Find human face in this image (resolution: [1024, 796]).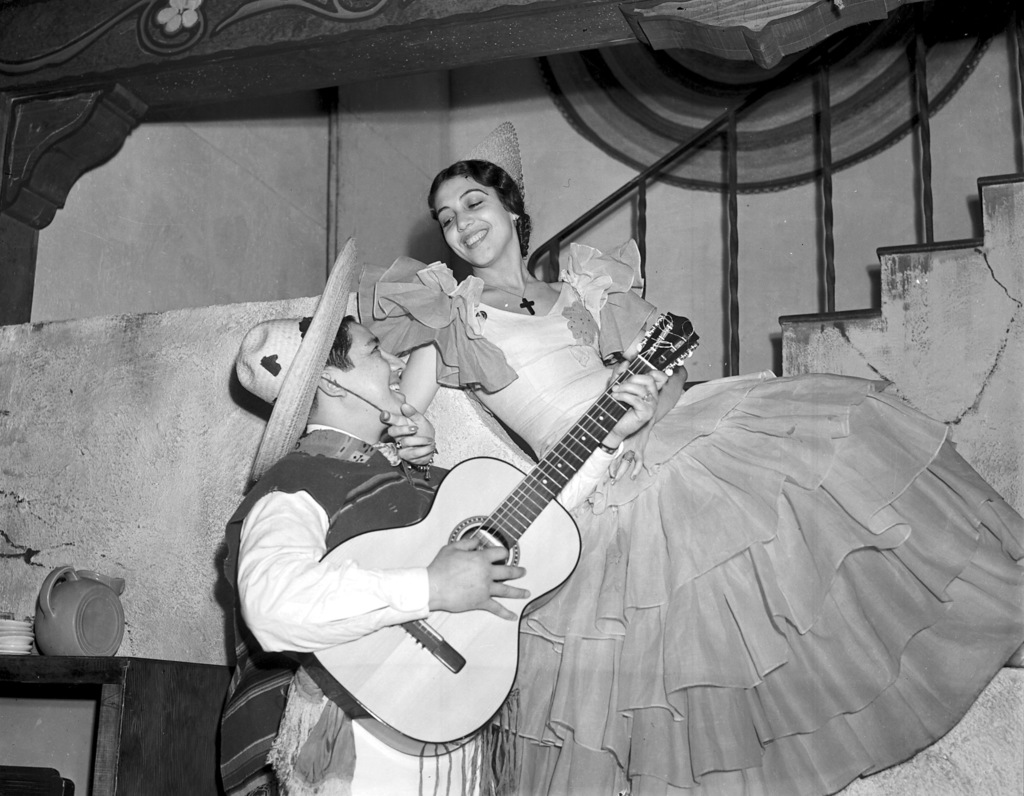
<region>347, 321, 410, 425</region>.
